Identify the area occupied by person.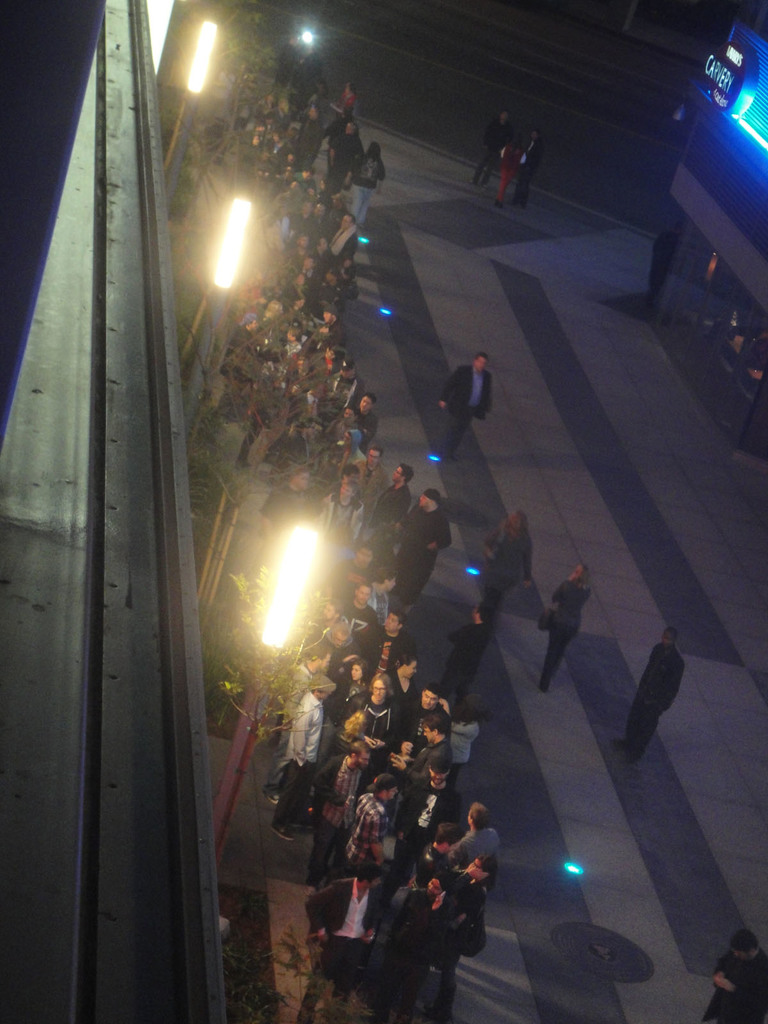
Area: (x1=435, y1=348, x2=492, y2=462).
